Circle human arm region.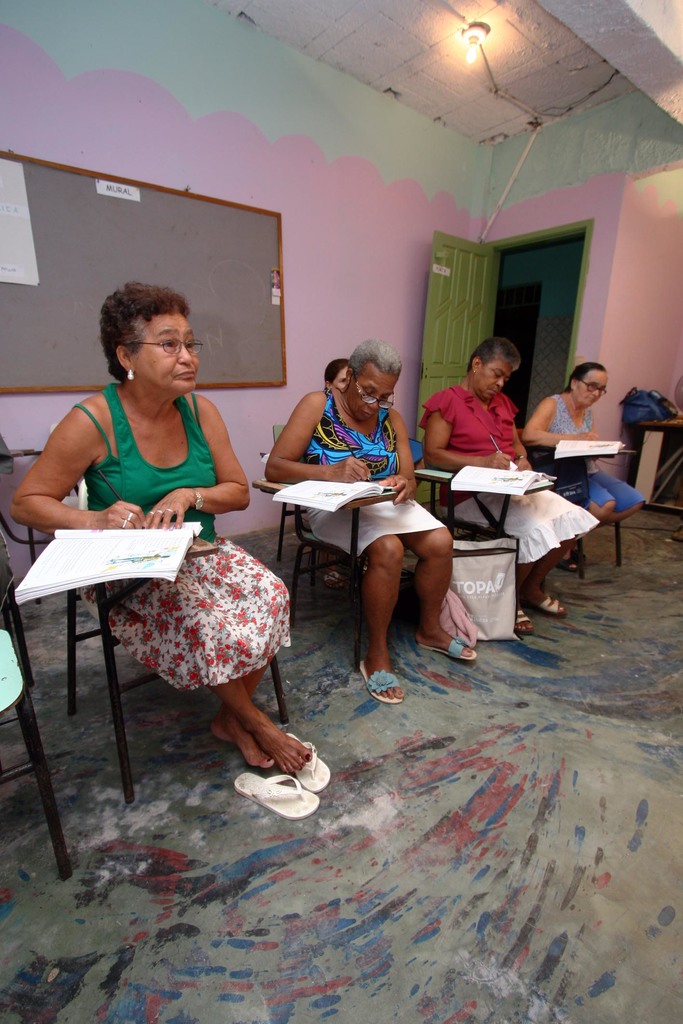
Region: bbox=(11, 406, 145, 531).
